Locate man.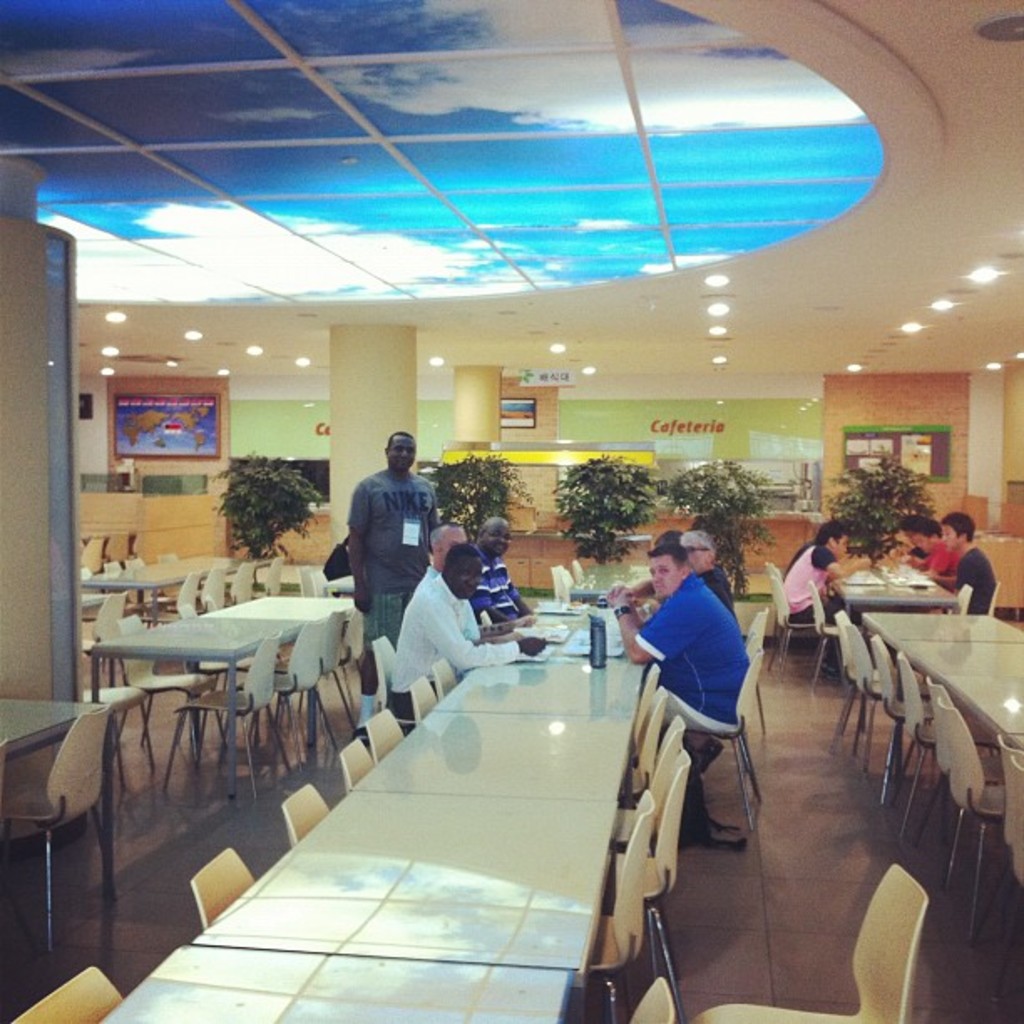
Bounding box: 393:542:544:730.
